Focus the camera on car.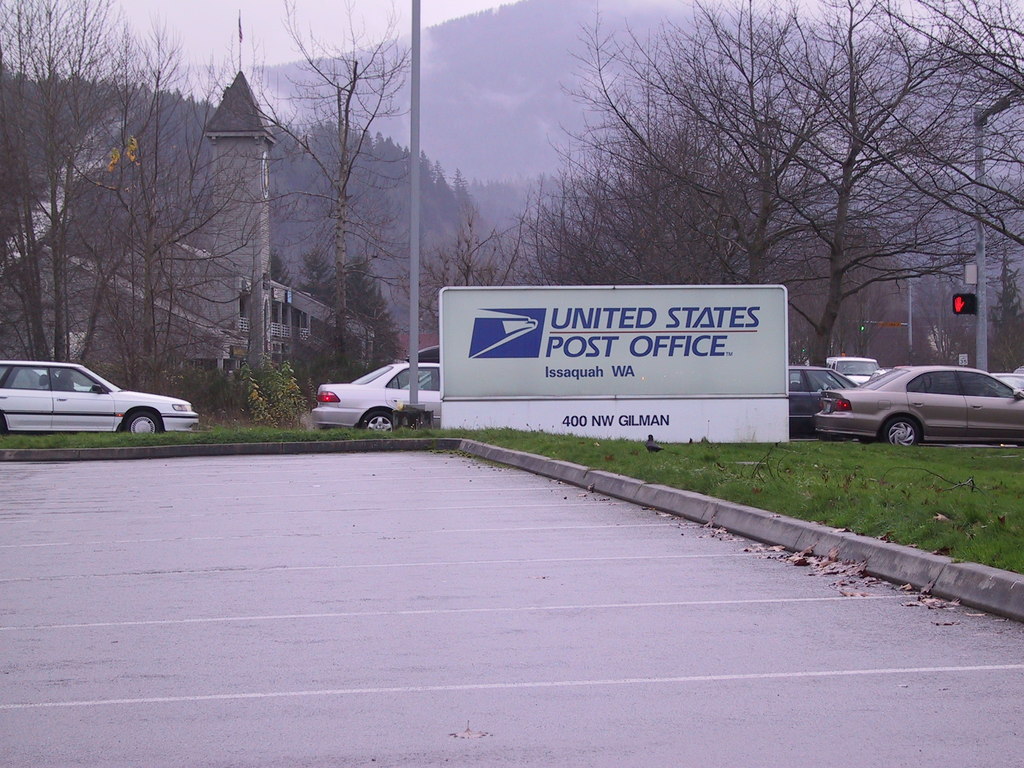
Focus region: [787, 363, 858, 441].
